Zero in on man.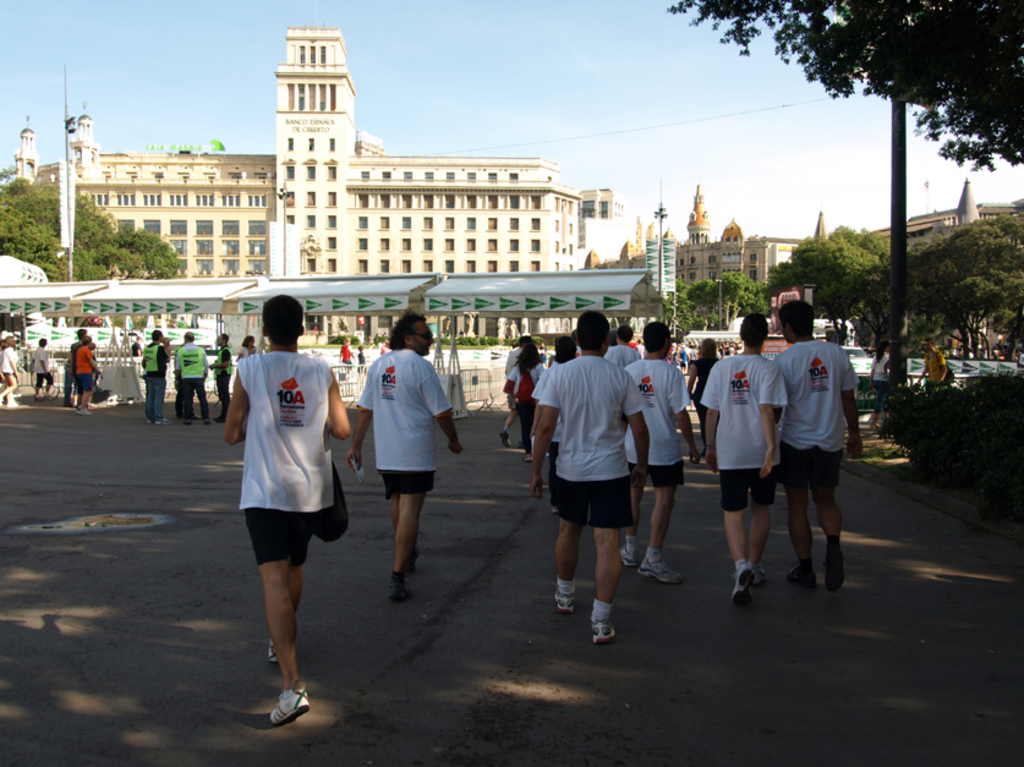
Zeroed in: [347, 311, 459, 599].
